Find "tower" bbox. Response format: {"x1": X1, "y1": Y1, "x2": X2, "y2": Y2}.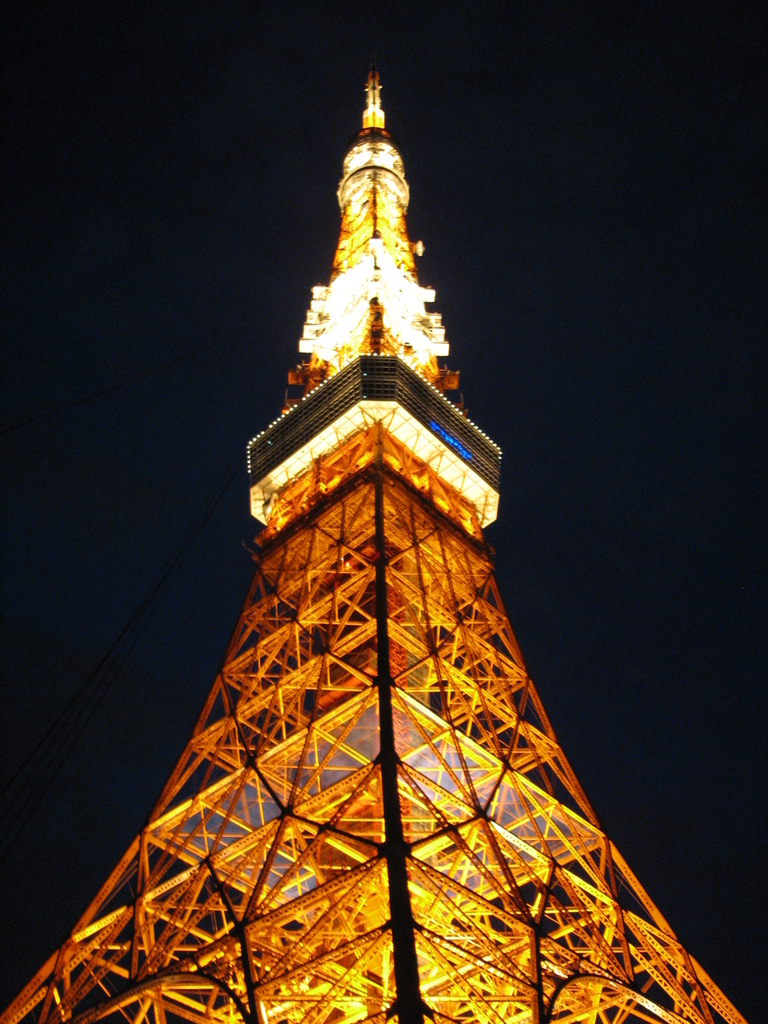
{"x1": 0, "y1": 71, "x2": 742, "y2": 1023}.
